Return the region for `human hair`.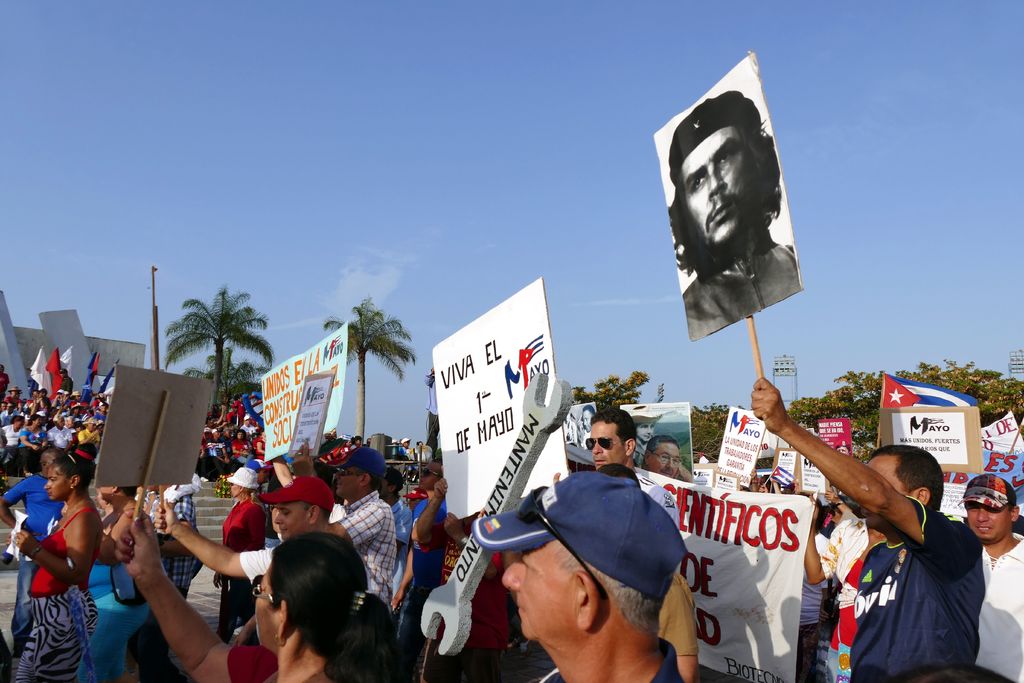
[235, 488, 266, 516].
